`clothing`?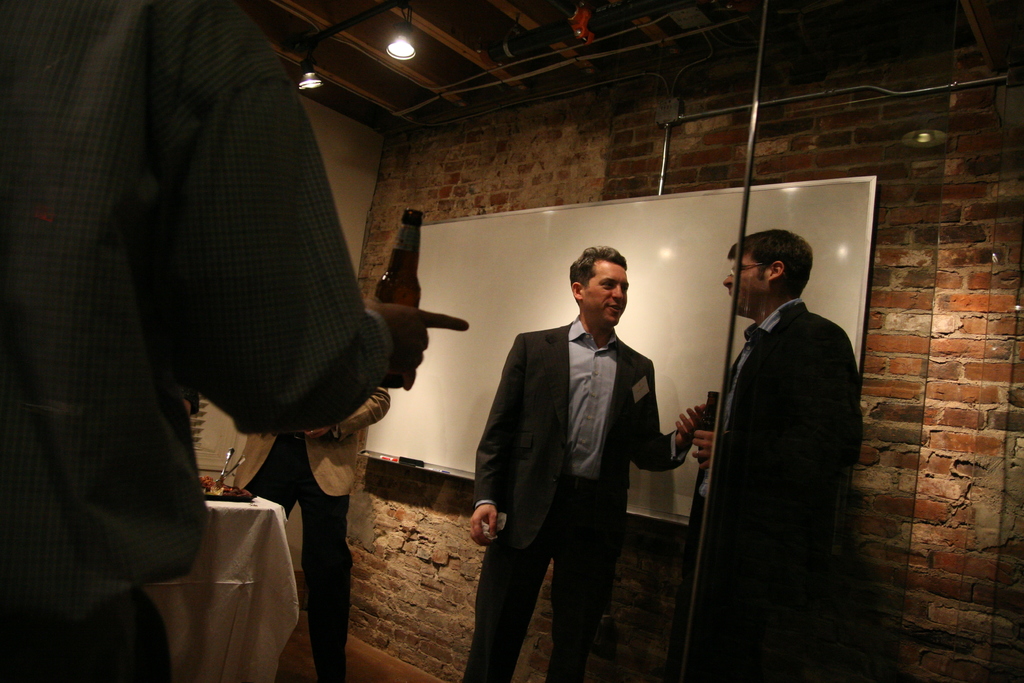
bbox=[11, 0, 393, 642]
